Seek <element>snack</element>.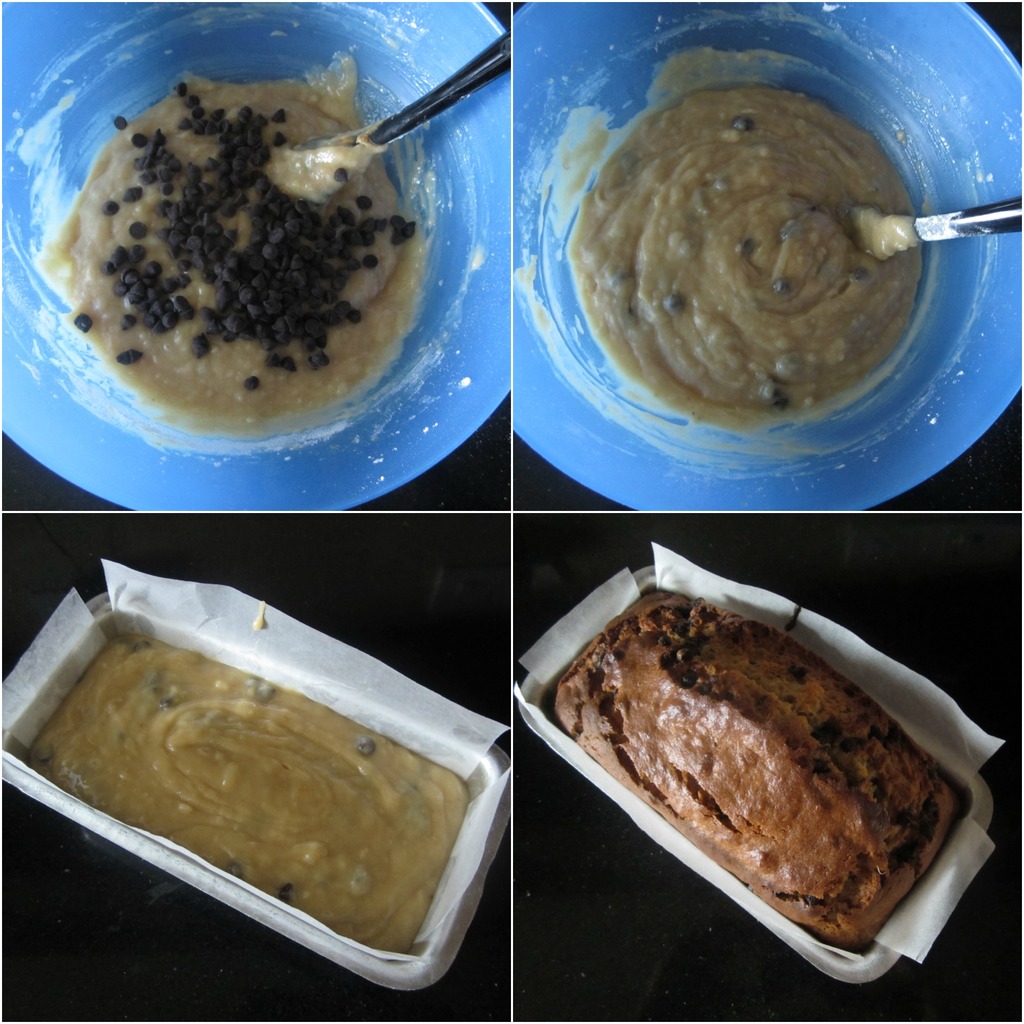
bbox(540, 586, 984, 967).
